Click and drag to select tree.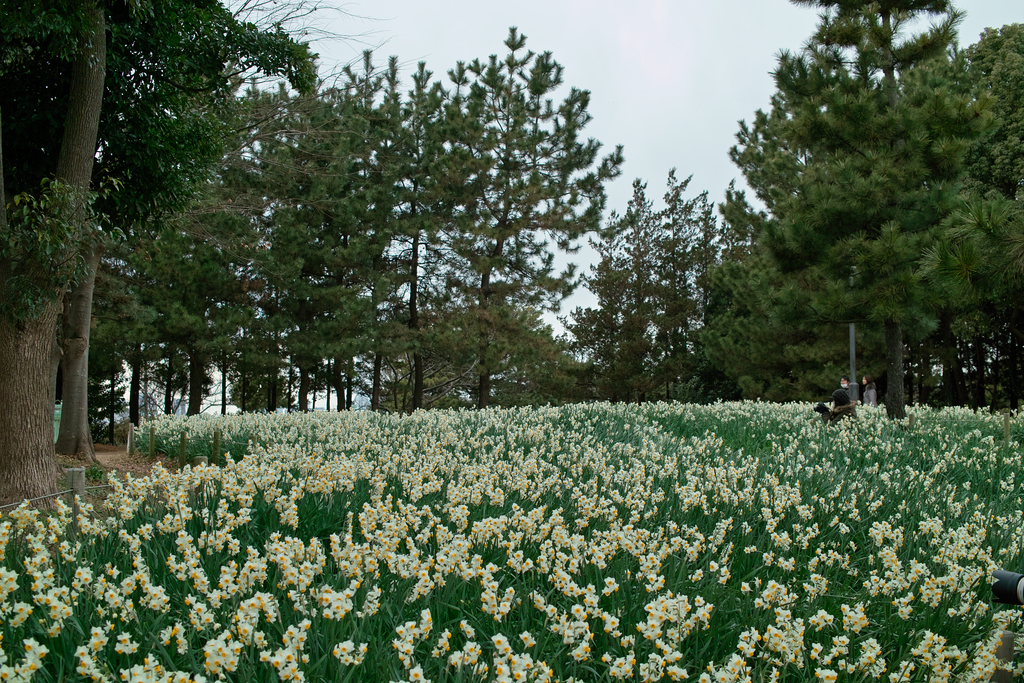
Selection: region(566, 165, 756, 409).
